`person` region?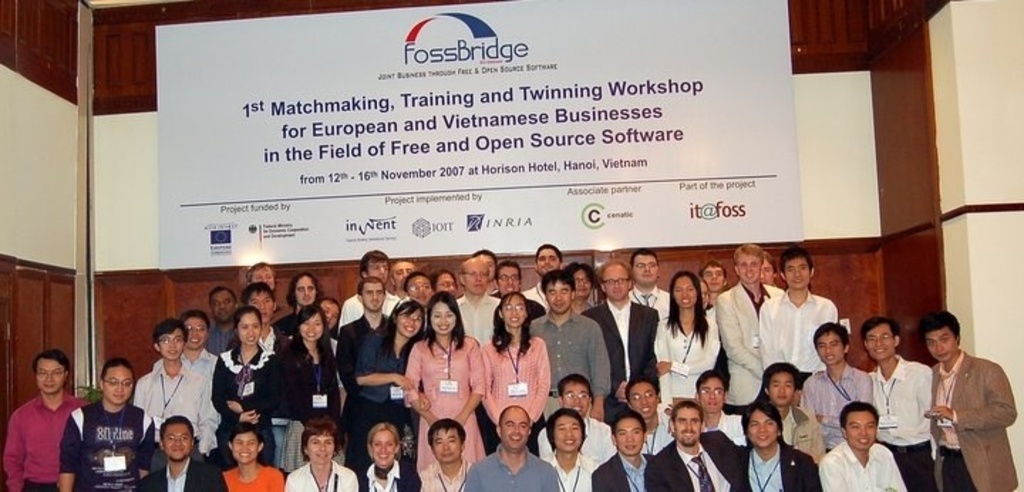
region(357, 421, 421, 488)
